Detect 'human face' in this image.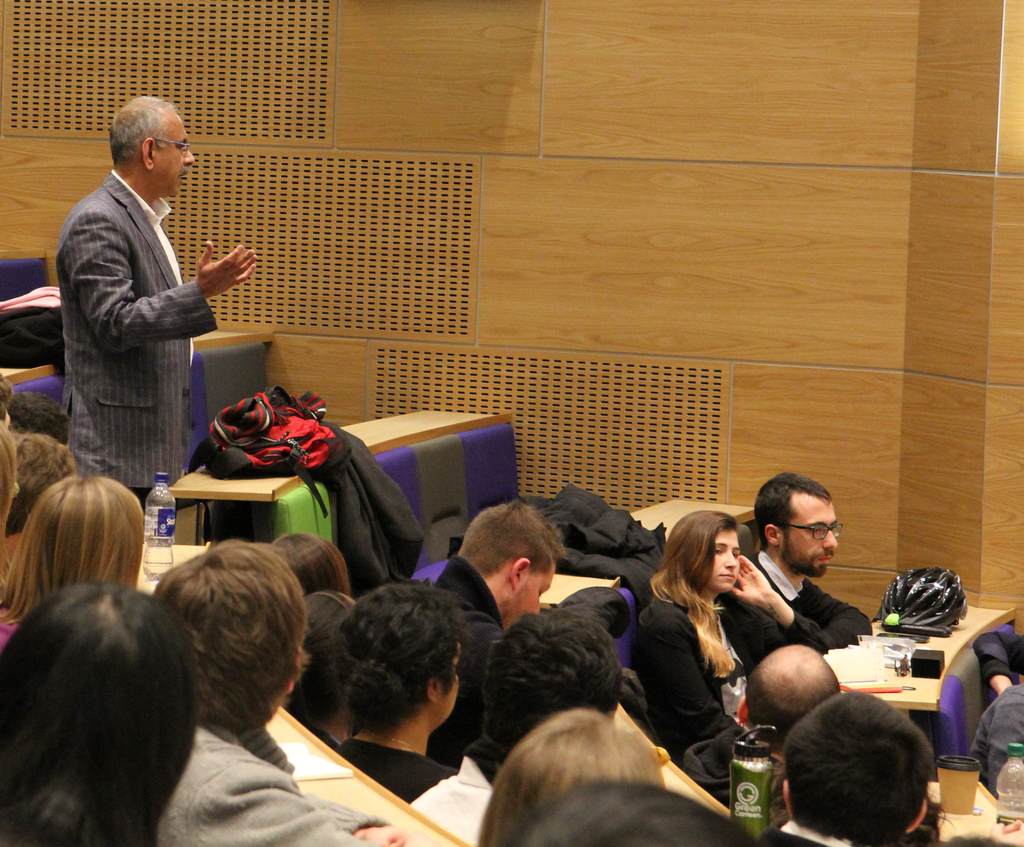
Detection: [x1=778, y1=491, x2=840, y2=577].
